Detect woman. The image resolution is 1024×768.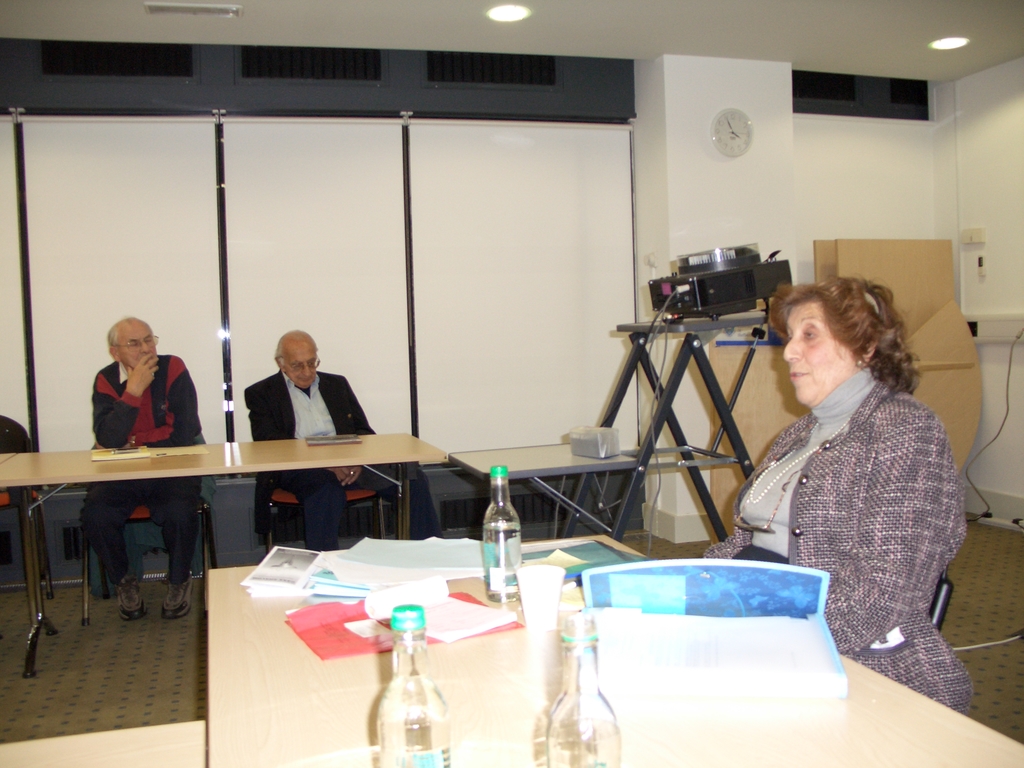
box(726, 248, 973, 700).
